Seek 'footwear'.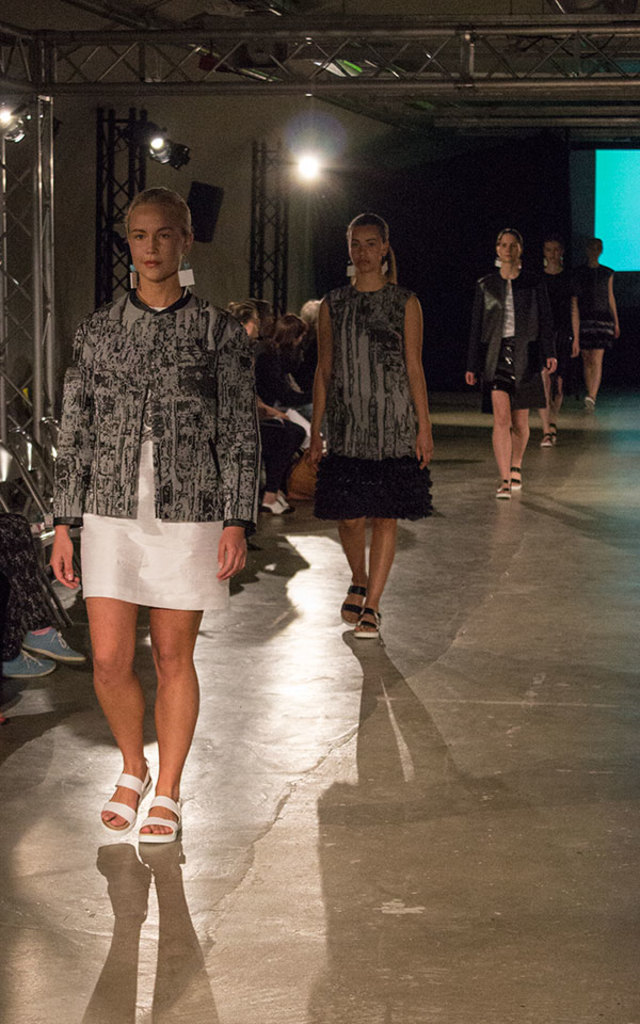
select_region(510, 451, 528, 498).
